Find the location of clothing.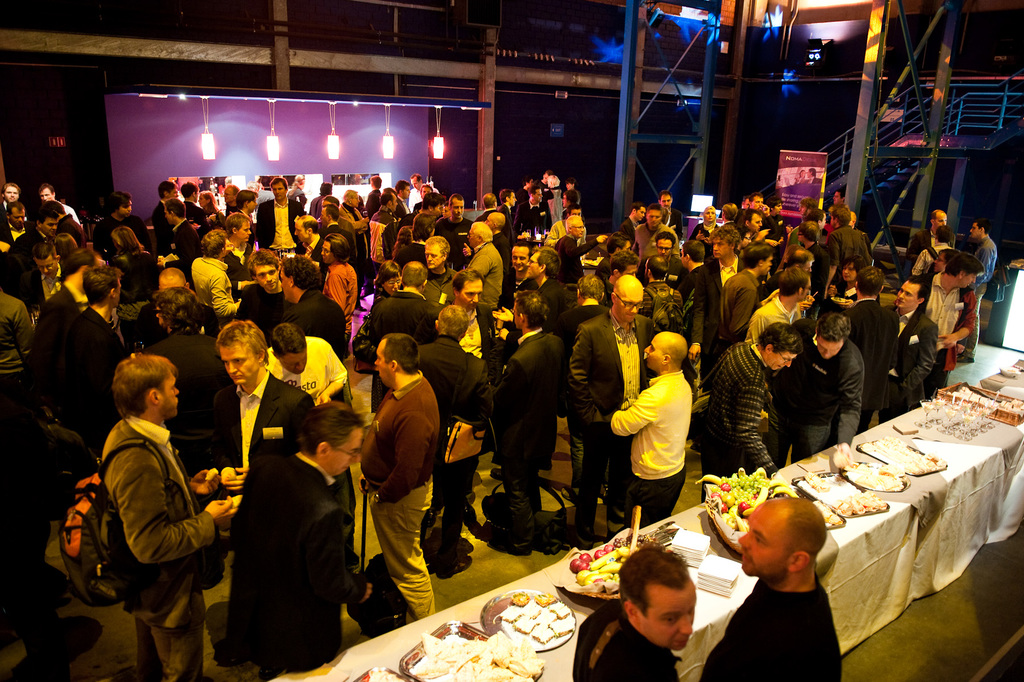
Location: locate(227, 440, 356, 674).
